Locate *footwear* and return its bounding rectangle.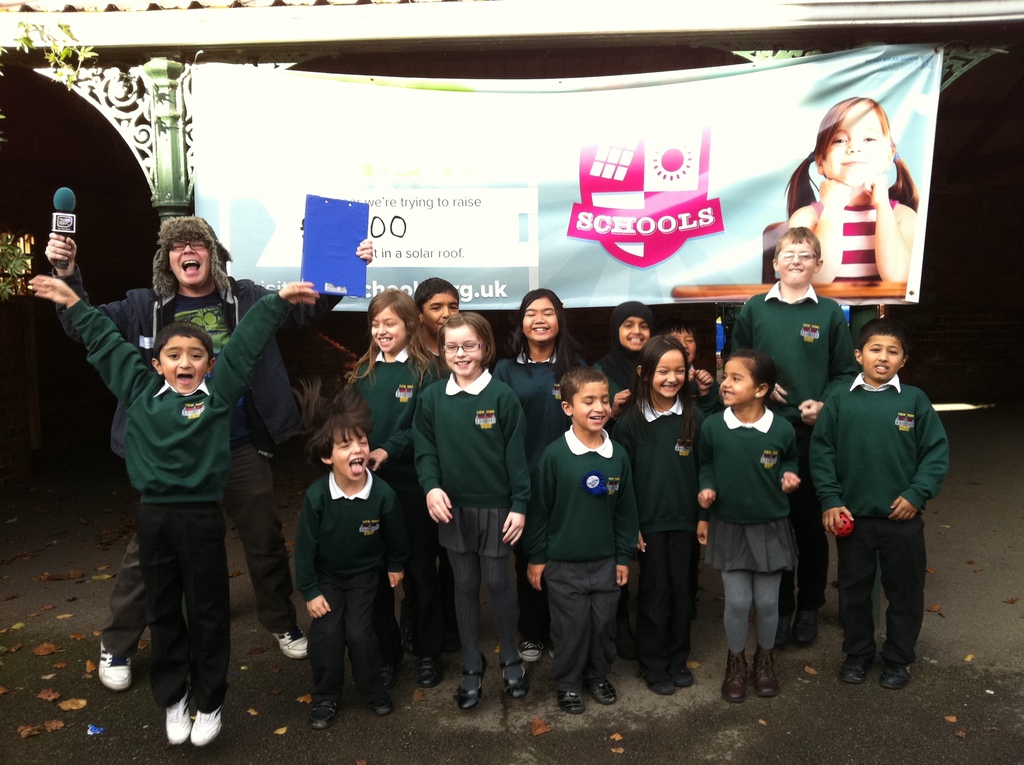
region(269, 618, 305, 662).
